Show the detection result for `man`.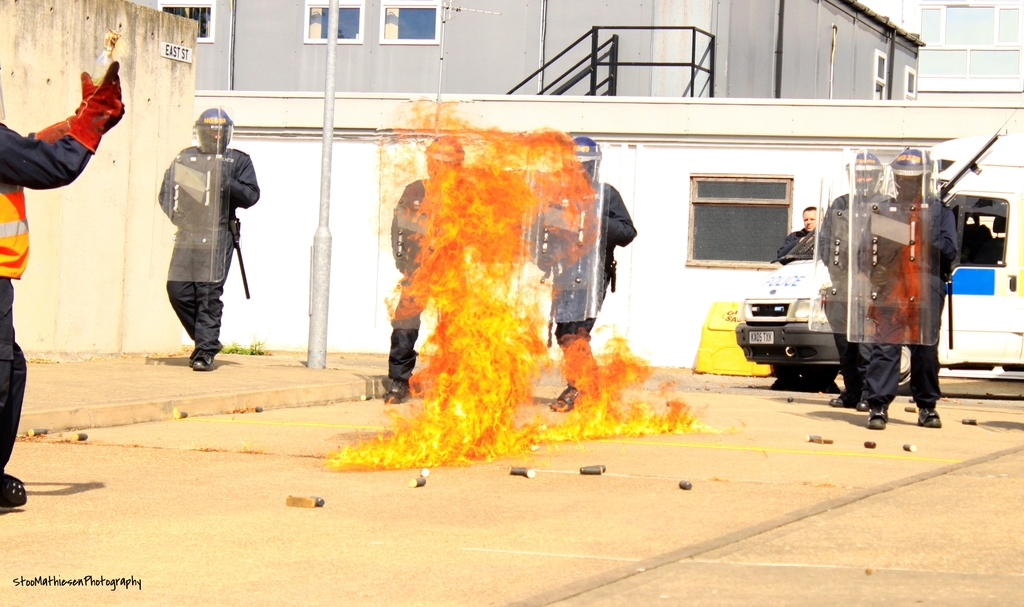
bbox(820, 150, 895, 412).
